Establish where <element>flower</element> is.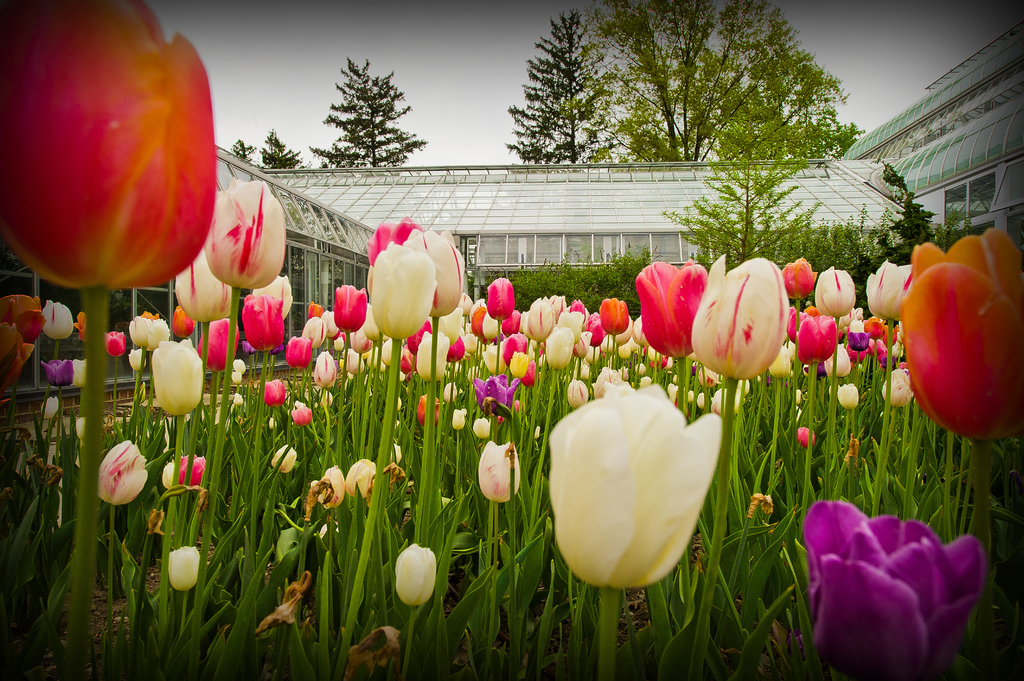
Established at pyautogui.locateOnScreen(174, 450, 207, 485).
